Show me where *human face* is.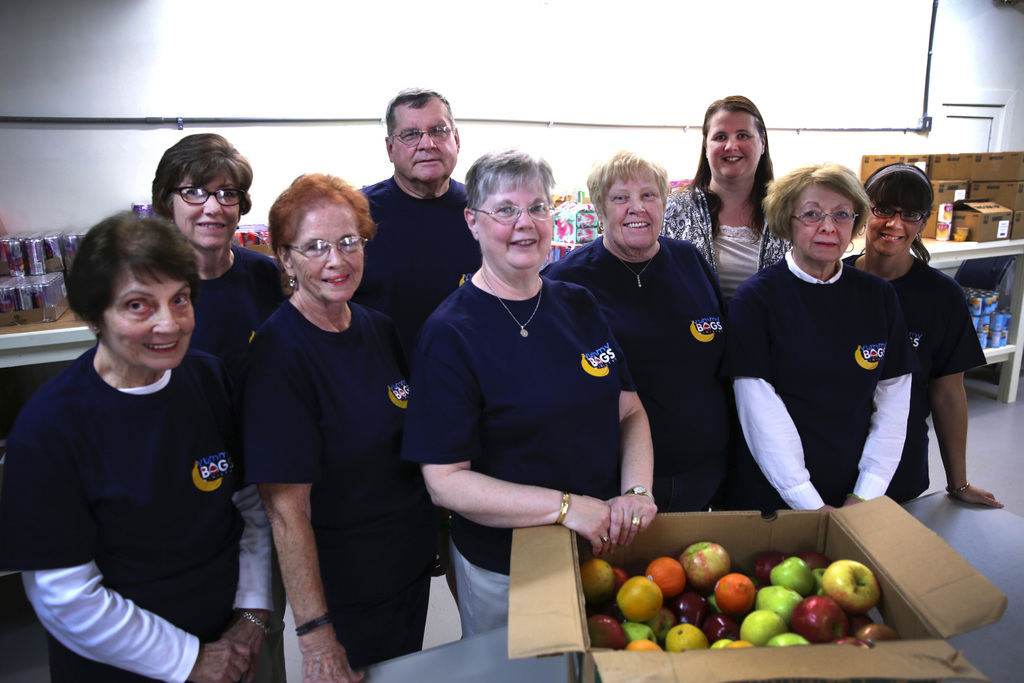
*human face* is at region(792, 182, 854, 262).
